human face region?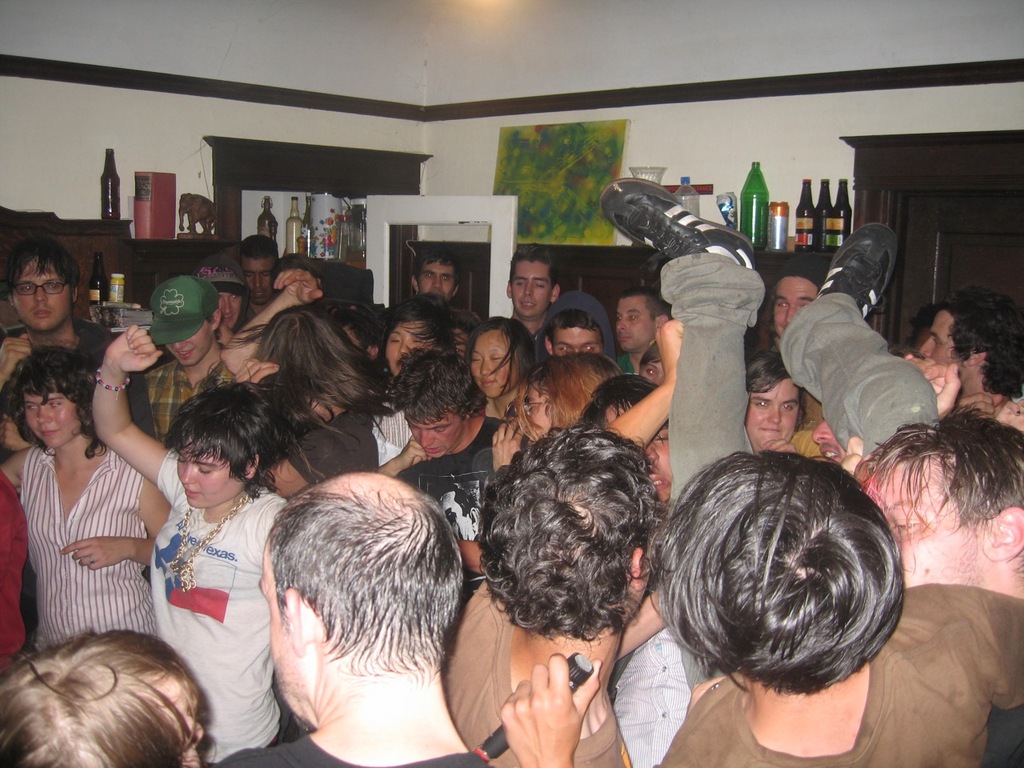
<region>14, 251, 71, 330</region>
